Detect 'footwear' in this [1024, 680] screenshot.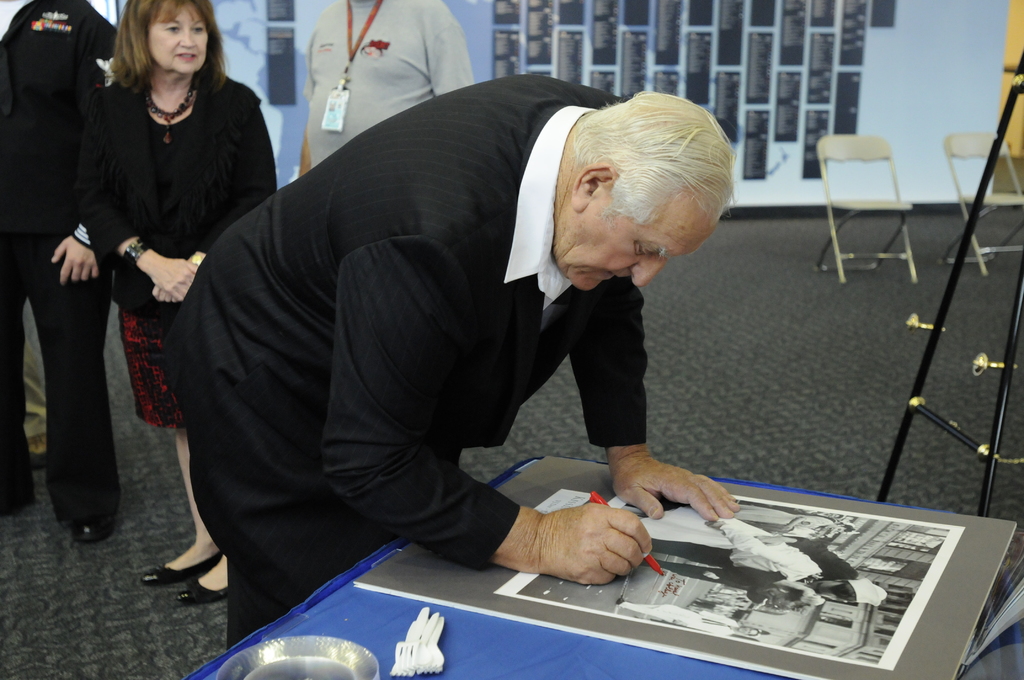
Detection: <region>139, 548, 229, 582</region>.
